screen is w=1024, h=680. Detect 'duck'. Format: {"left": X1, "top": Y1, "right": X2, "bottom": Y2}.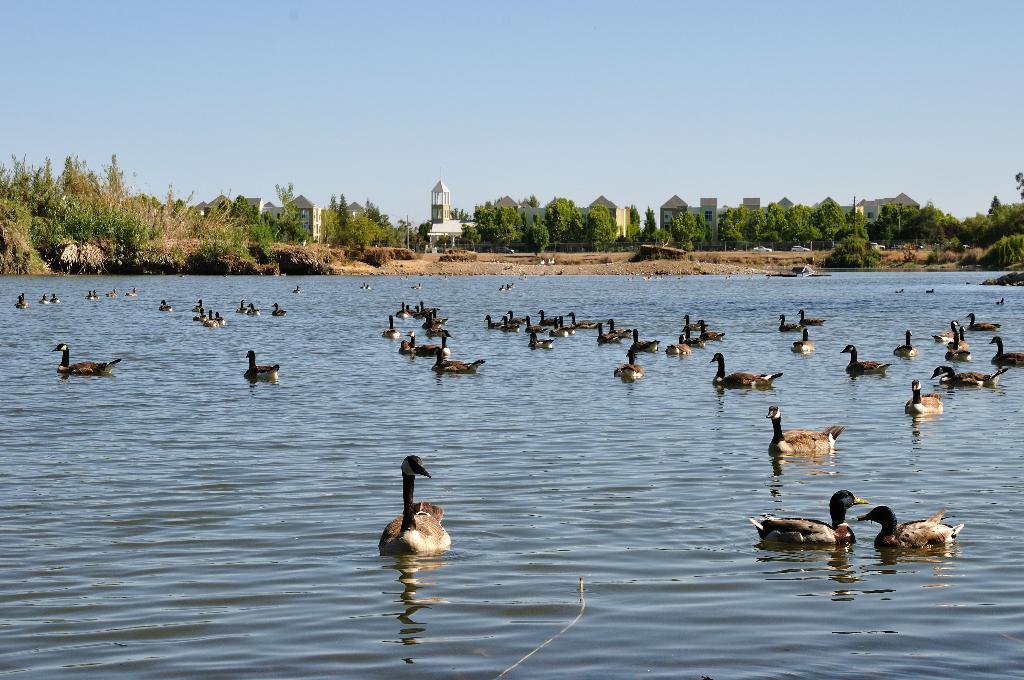
{"left": 712, "top": 350, "right": 781, "bottom": 389}.
